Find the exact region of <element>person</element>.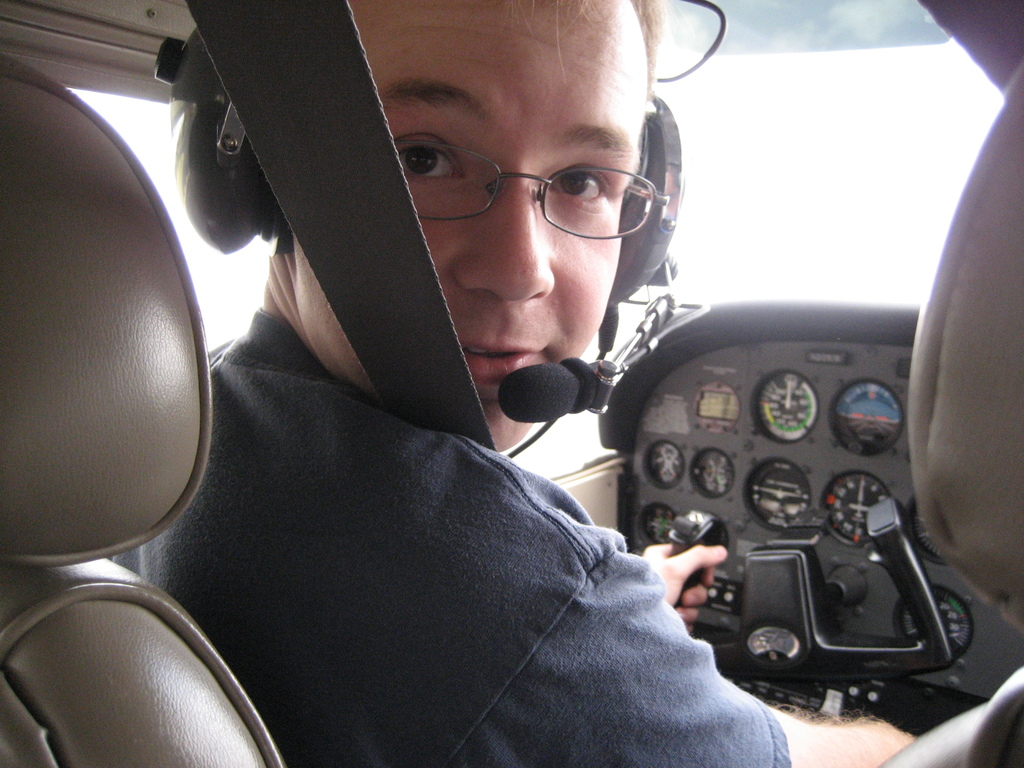
Exact region: select_region(101, 0, 927, 767).
